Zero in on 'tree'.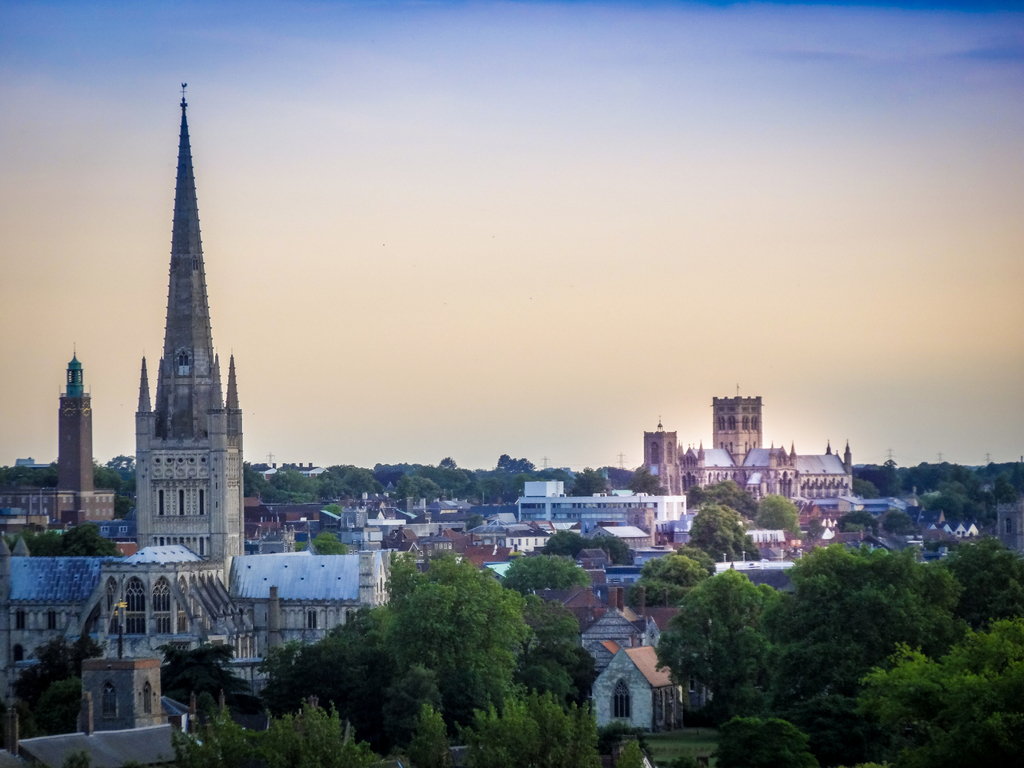
Zeroed in: {"x1": 204, "y1": 698, "x2": 410, "y2": 767}.
